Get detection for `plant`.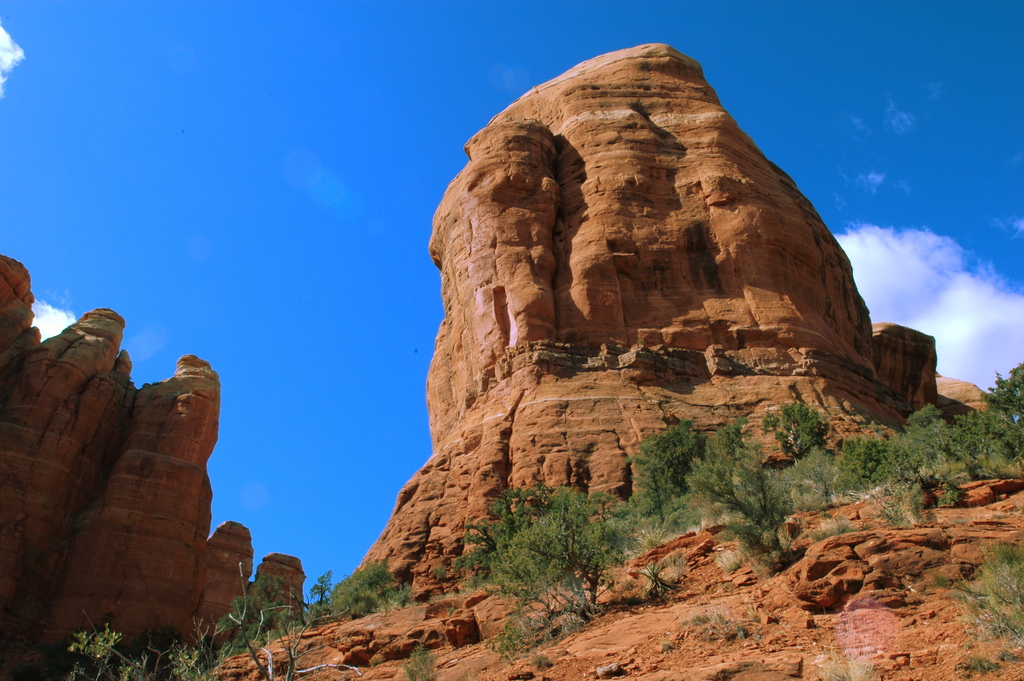
Detection: 932:480:963:505.
